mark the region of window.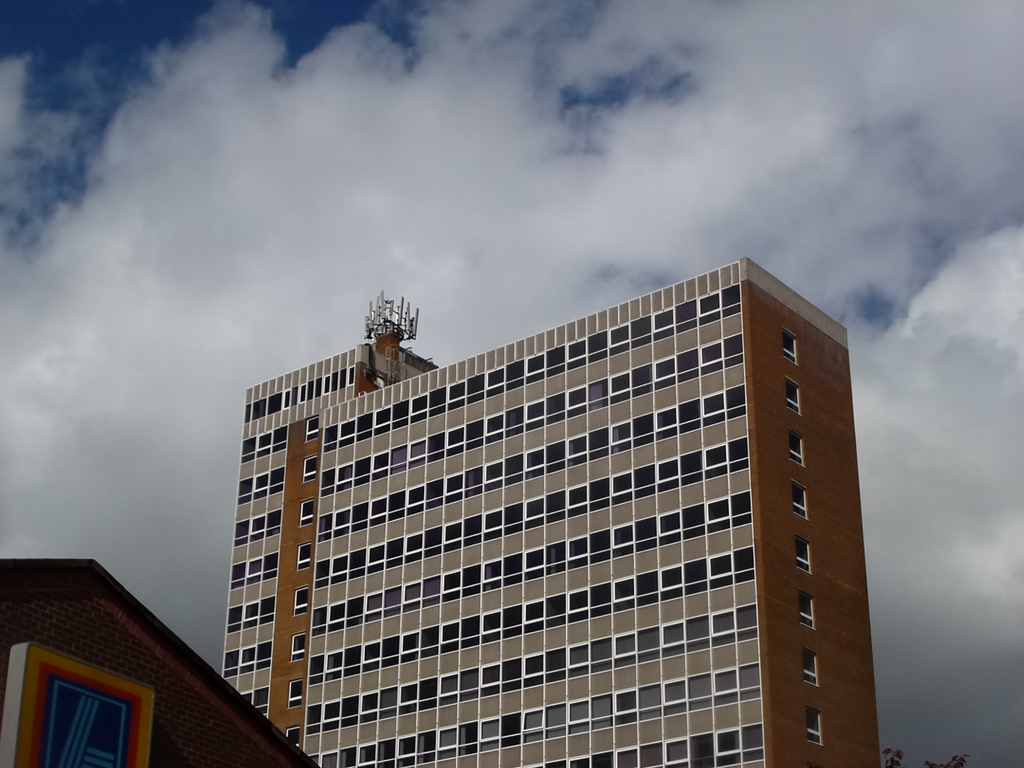
Region: select_region(271, 425, 291, 450).
